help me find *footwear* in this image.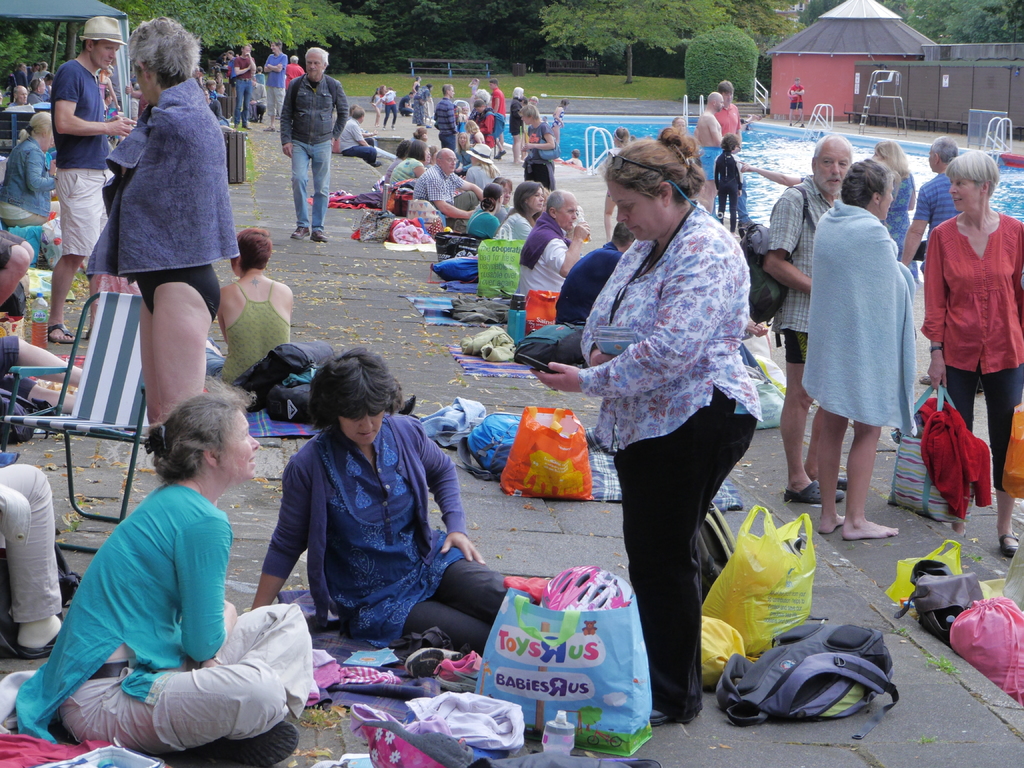
Found it: [x1=995, y1=532, x2=1023, y2=558].
